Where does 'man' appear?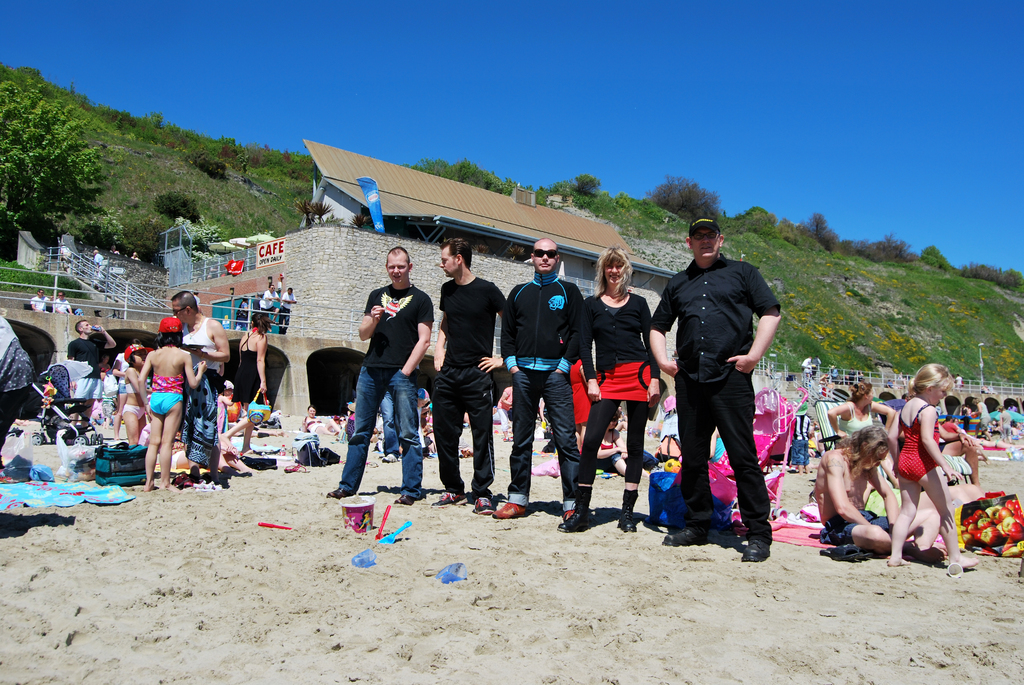
Appears at 68 319 118 379.
